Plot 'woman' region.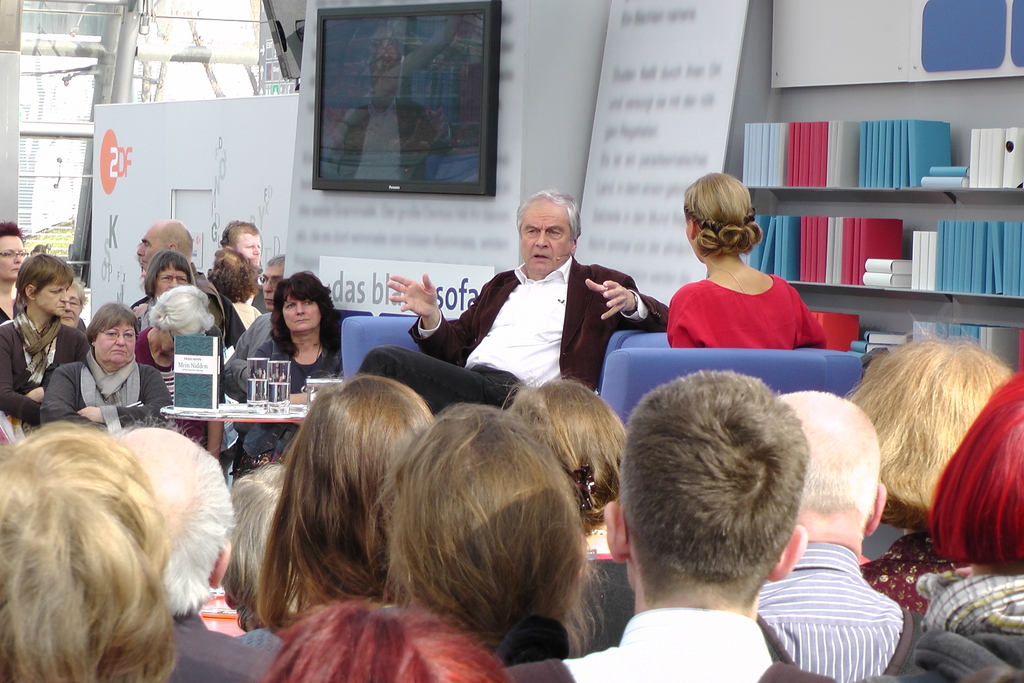
Plotted at box=[840, 333, 1019, 602].
